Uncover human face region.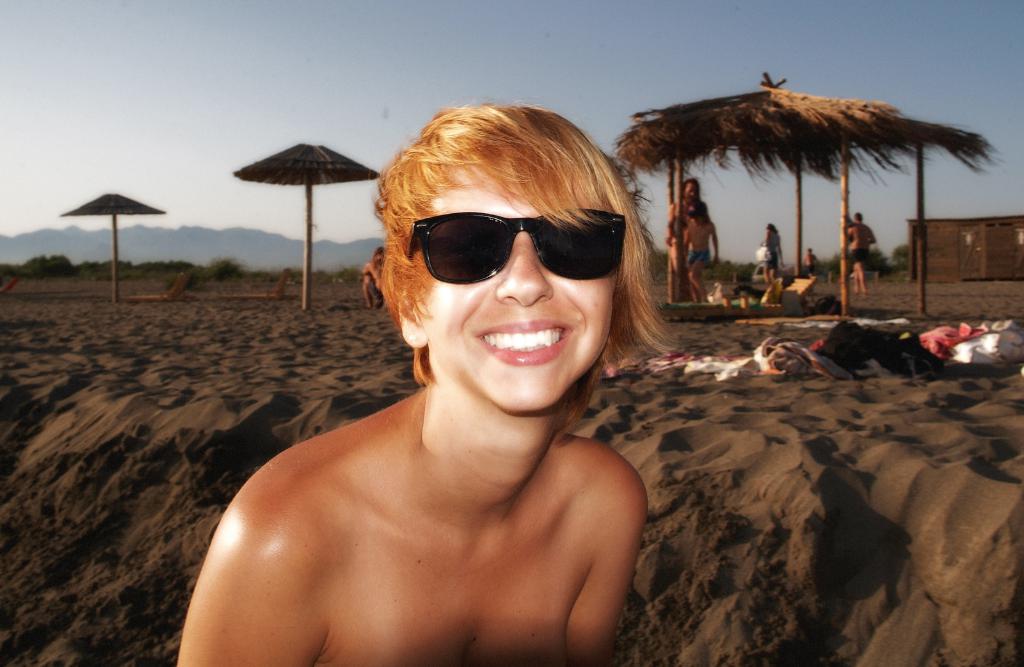
Uncovered: <region>420, 166, 618, 415</region>.
